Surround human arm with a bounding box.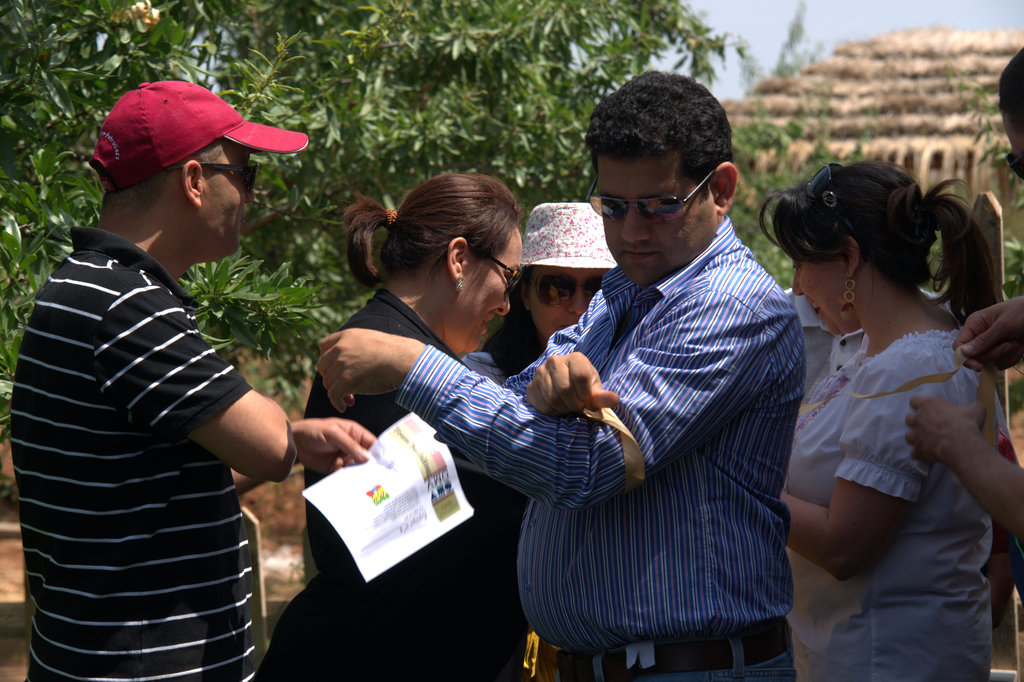
90,283,296,484.
